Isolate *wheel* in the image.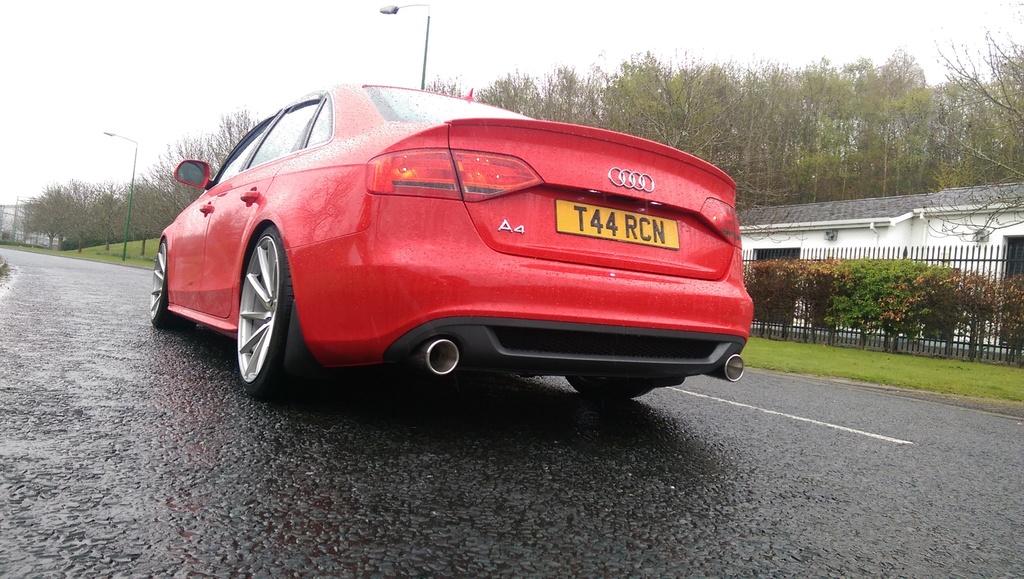
Isolated region: x1=238 y1=228 x2=297 y2=400.
